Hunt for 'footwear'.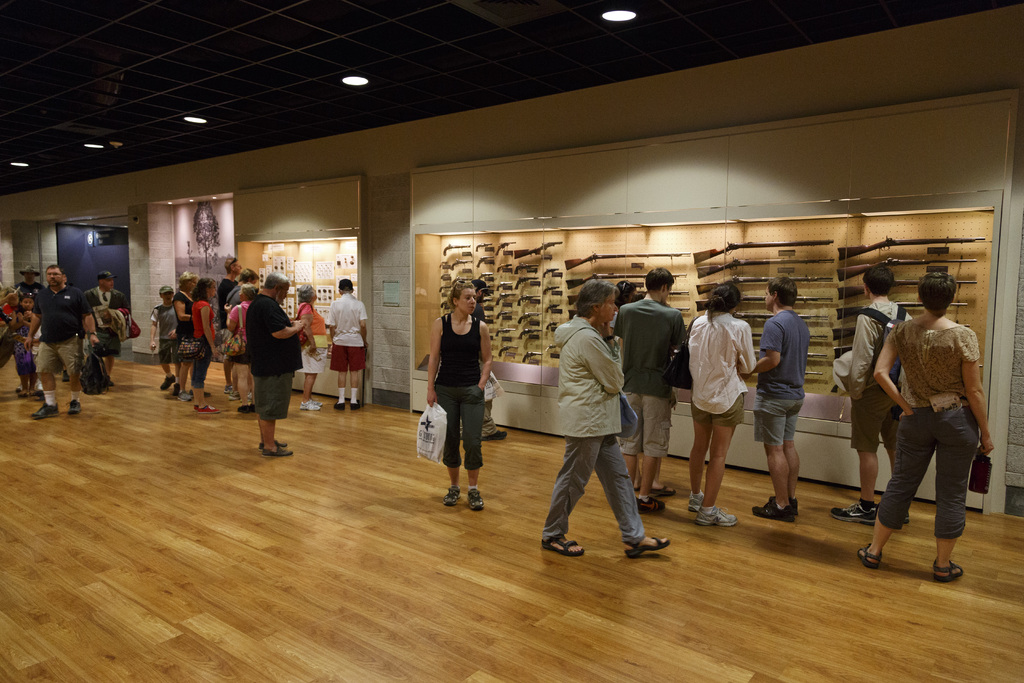
Hunted down at select_region(246, 390, 253, 398).
